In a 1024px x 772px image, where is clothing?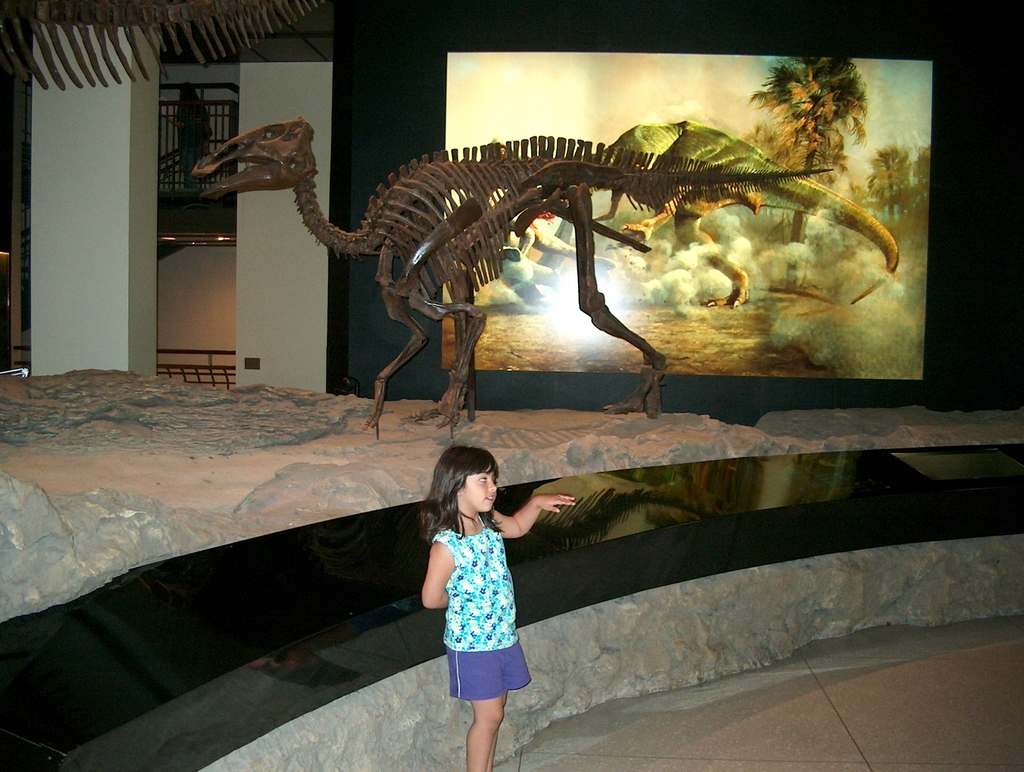
428, 514, 533, 699.
